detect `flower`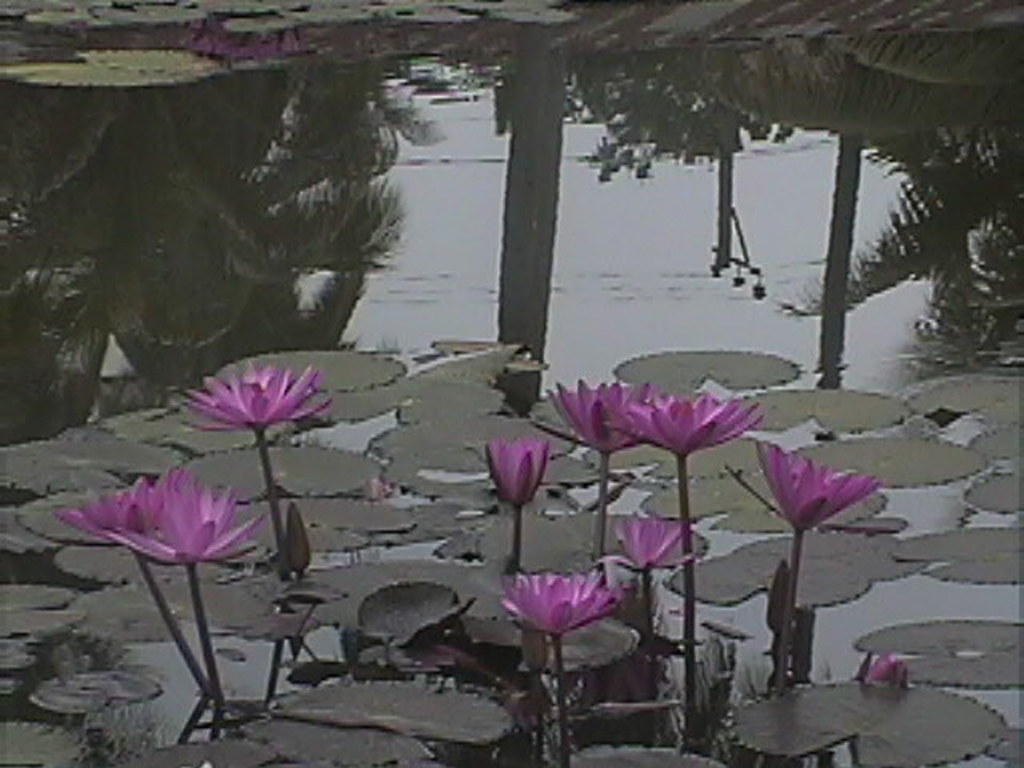
pyautogui.locateOnScreen(486, 435, 544, 499)
